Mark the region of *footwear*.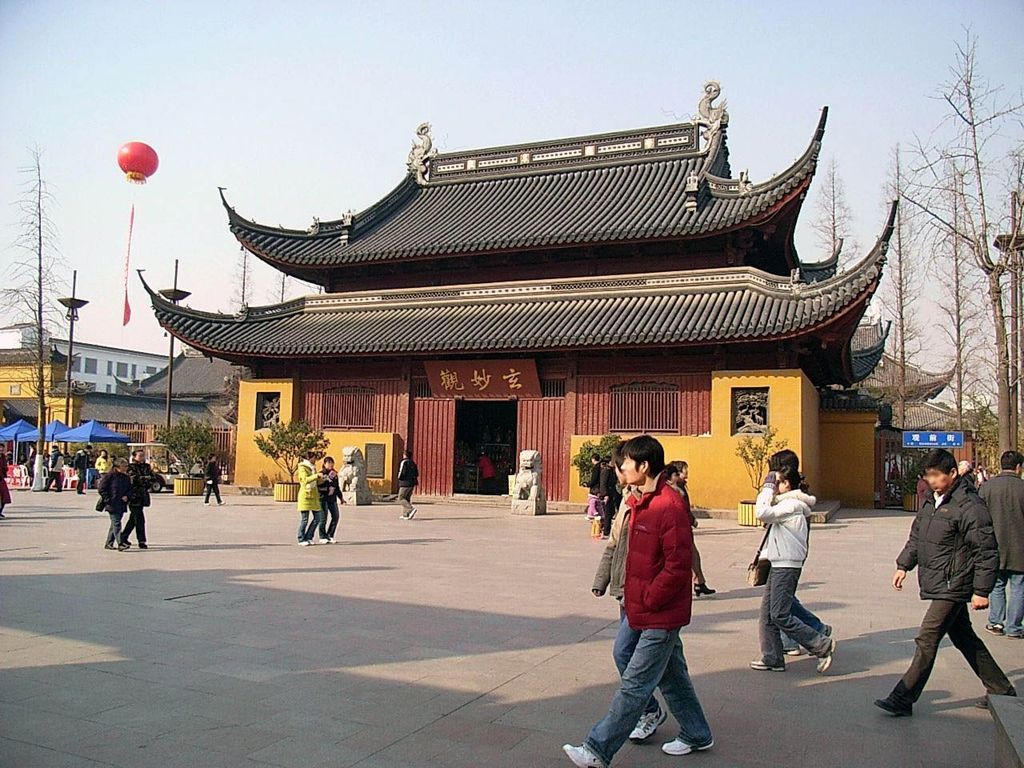
Region: rect(816, 638, 838, 674).
